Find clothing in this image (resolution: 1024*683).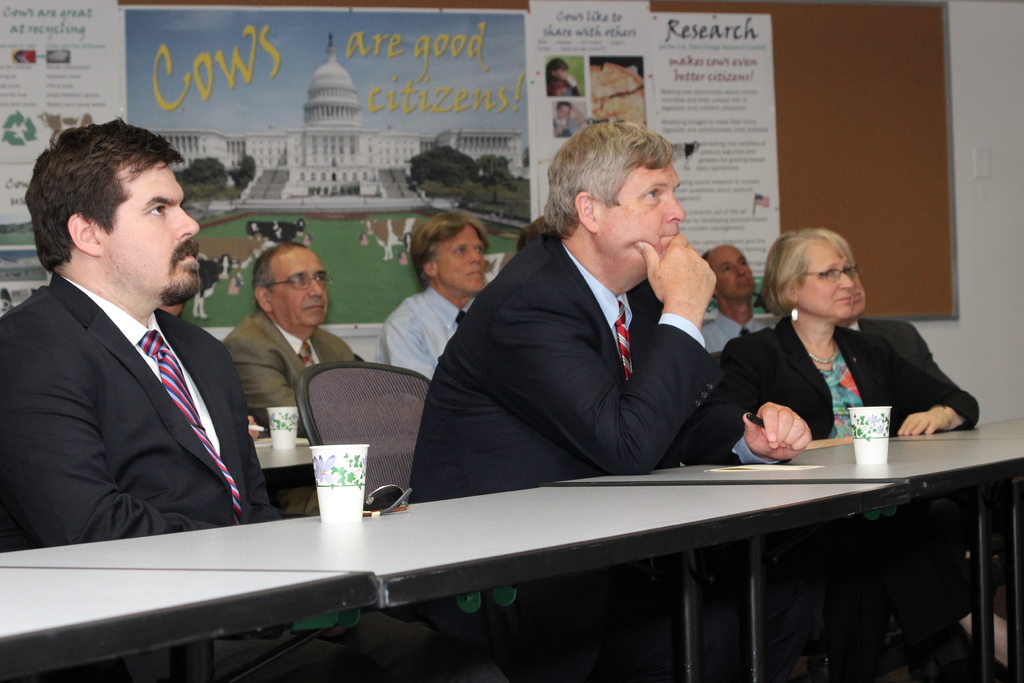
(698, 307, 764, 353).
